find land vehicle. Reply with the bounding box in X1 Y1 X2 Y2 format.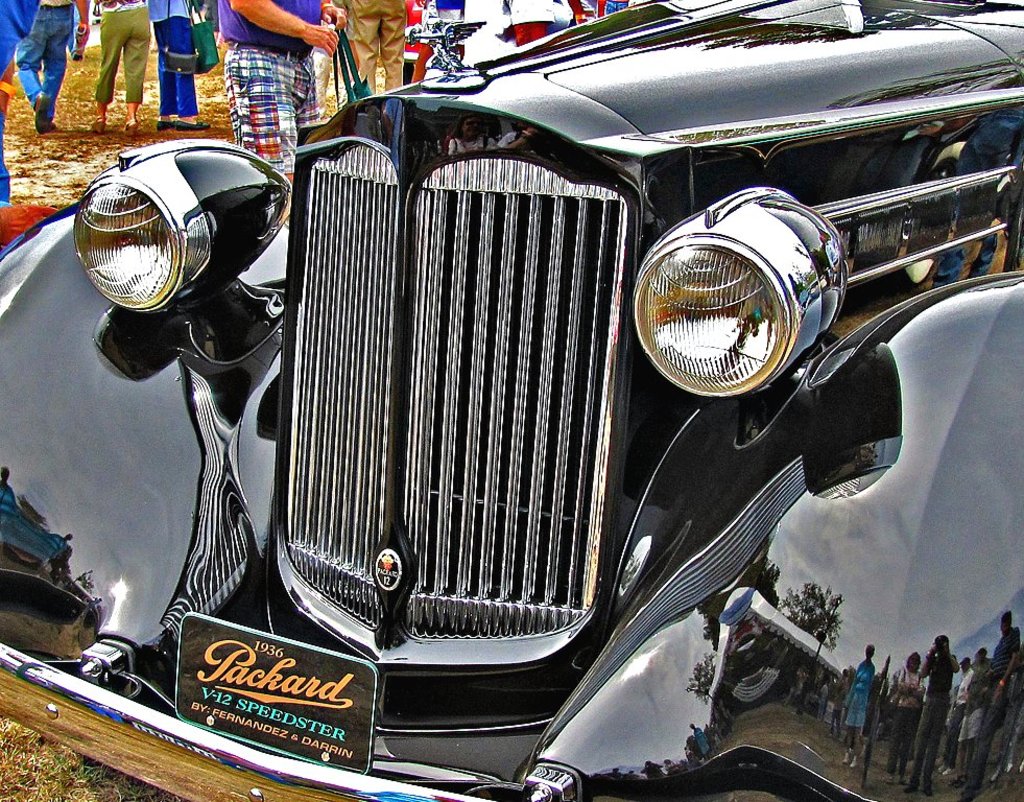
0 0 1023 801.
